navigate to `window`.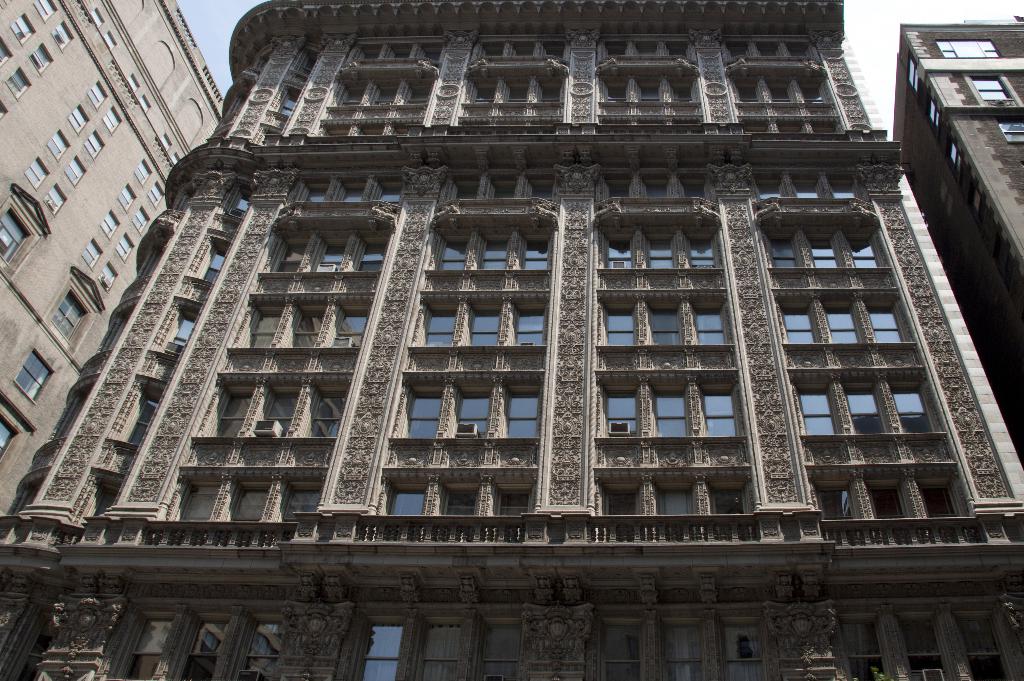
Navigation target: (x1=345, y1=37, x2=447, y2=69).
